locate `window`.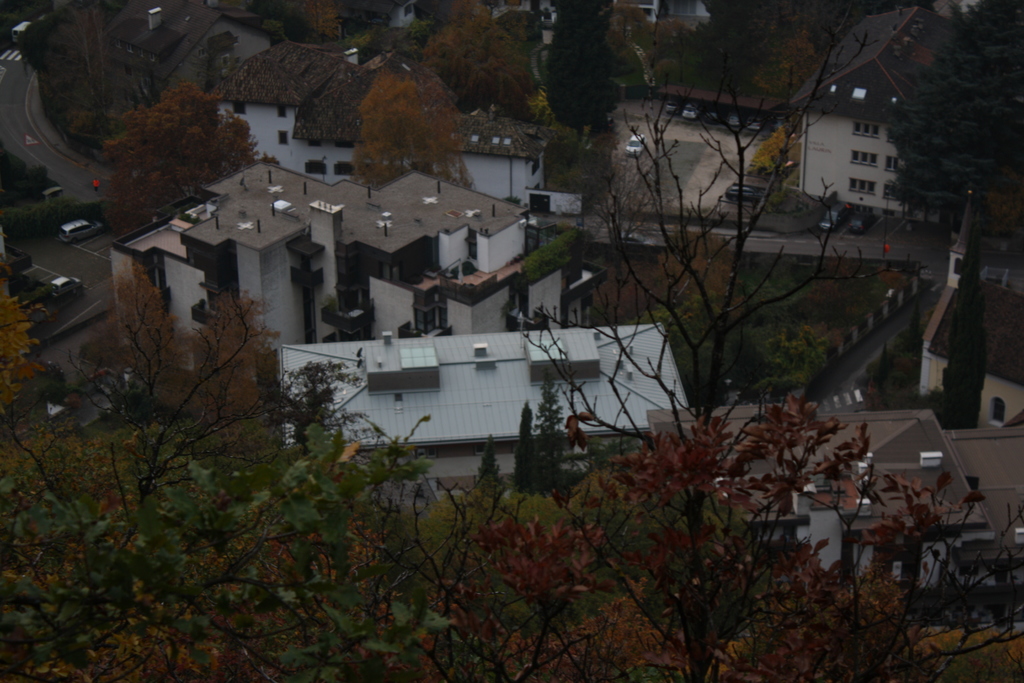
Bounding box: pyautogui.locateOnScreen(334, 254, 356, 279).
